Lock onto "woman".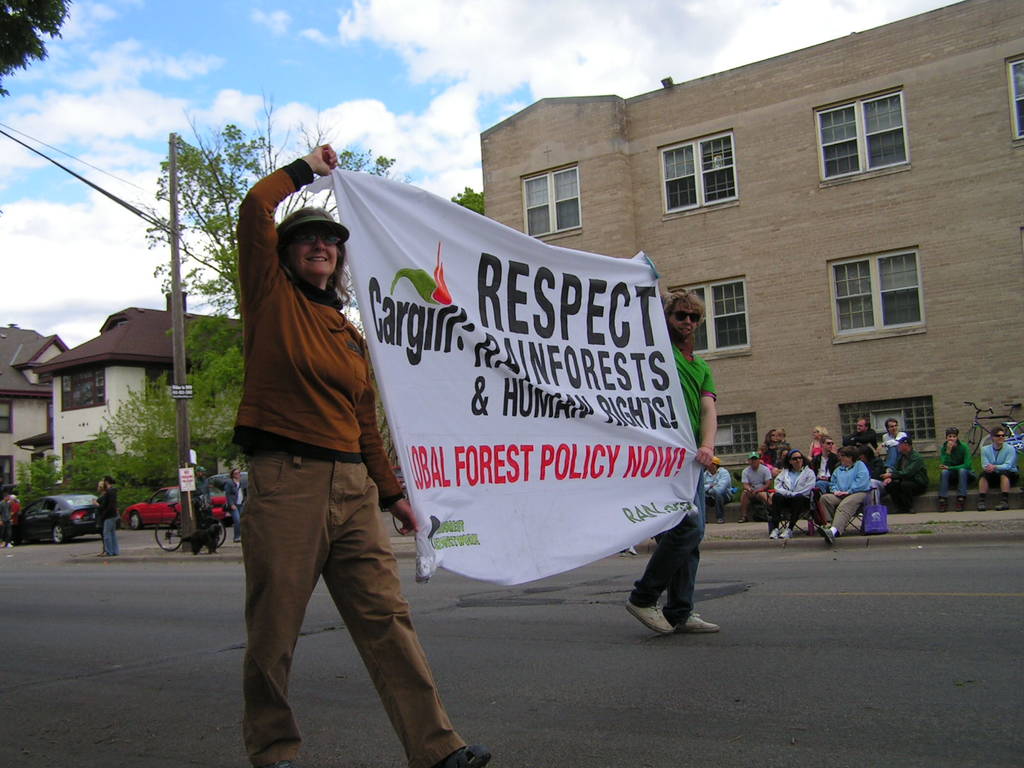
Locked: 223,469,247,545.
